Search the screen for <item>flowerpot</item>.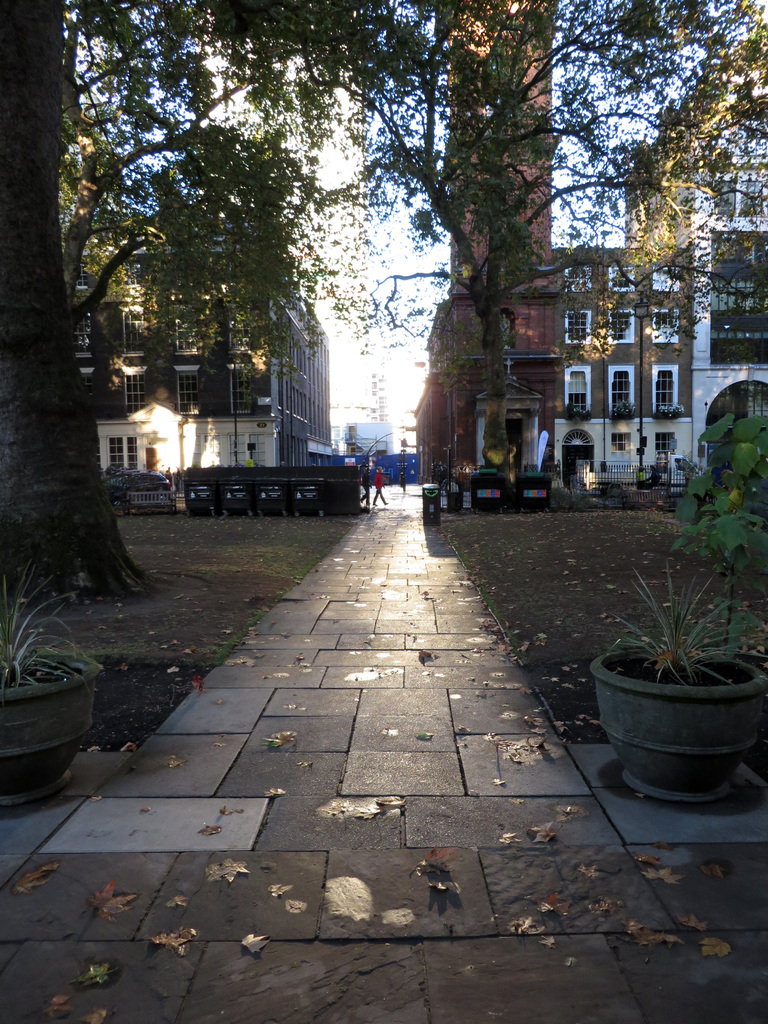
Found at (584, 638, 765, 825).
